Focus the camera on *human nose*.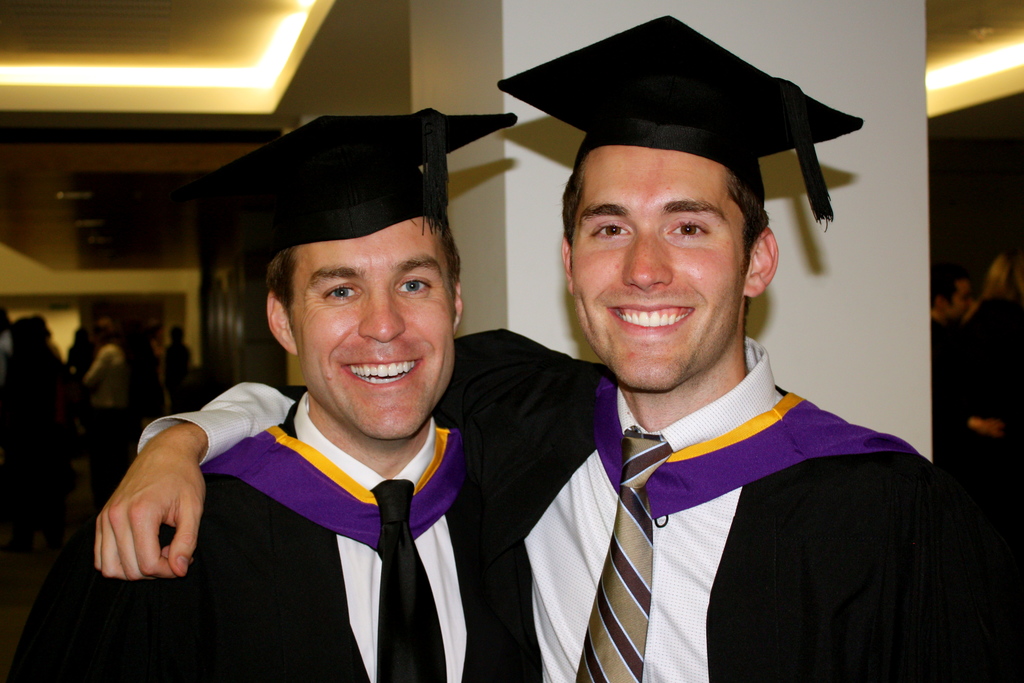
Focus region: 356, 282, 404, 341.
